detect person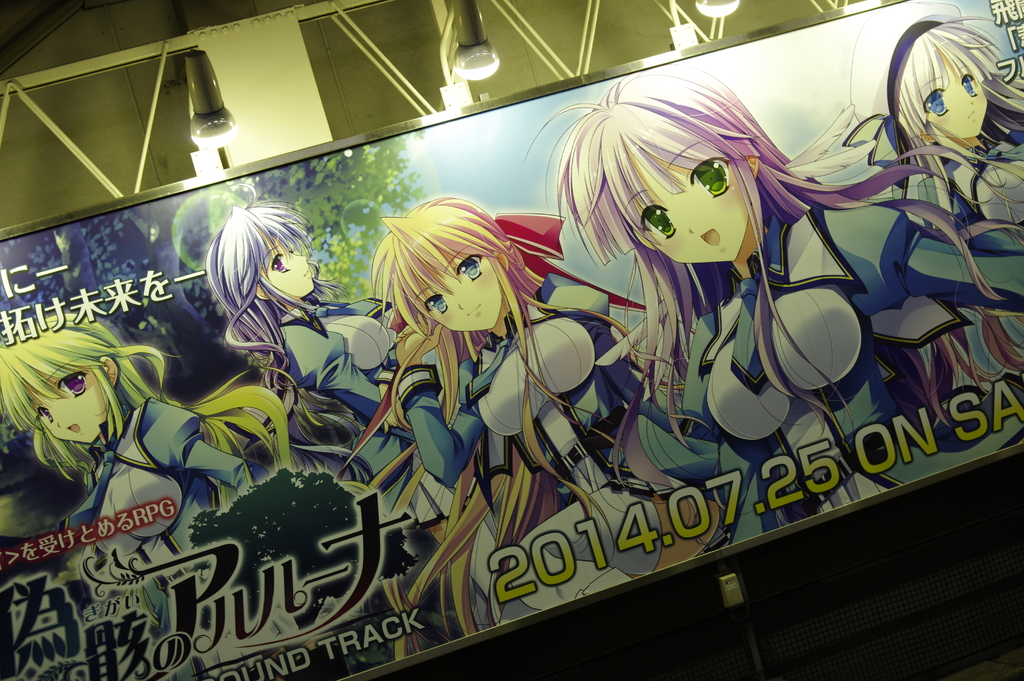
<region>401, 208, 621, 496</region>
